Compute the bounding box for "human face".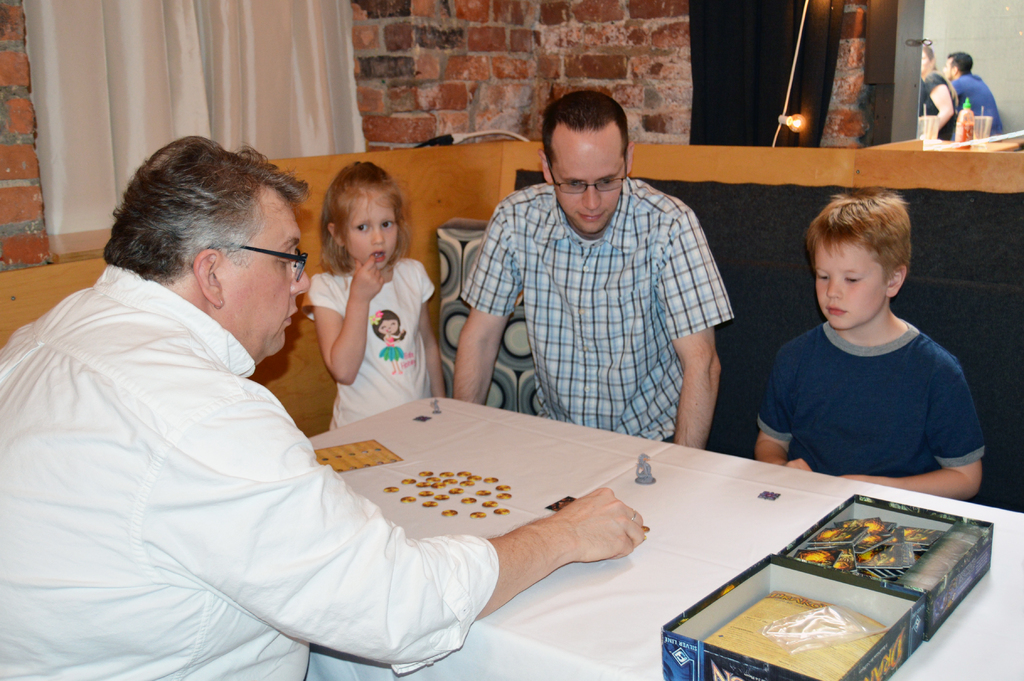
554:119:627:233.
